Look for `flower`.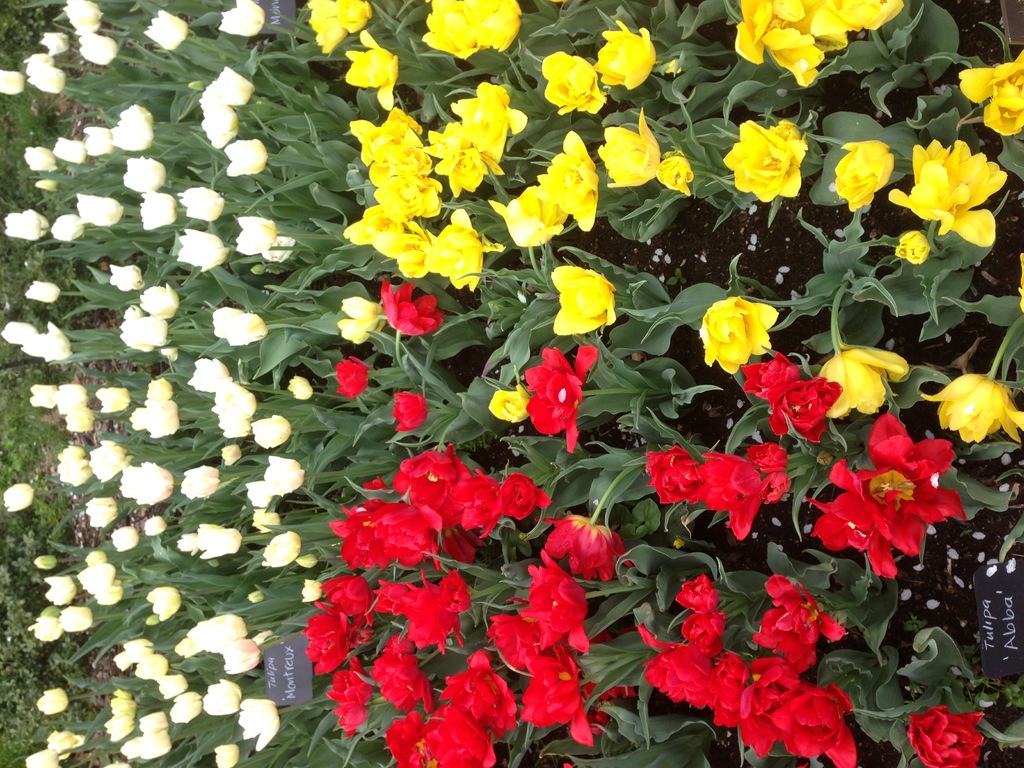
Found: [left=106, top=257, right=147, bottom=290].
